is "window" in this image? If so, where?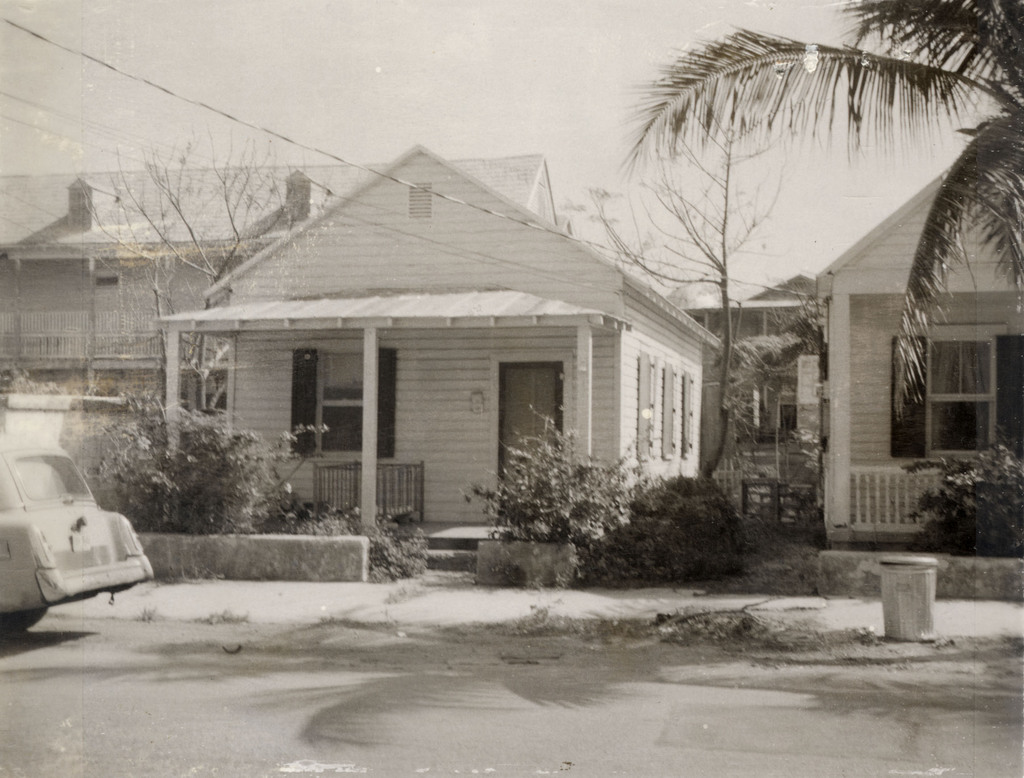
Yes, at 933,314,993,462.
